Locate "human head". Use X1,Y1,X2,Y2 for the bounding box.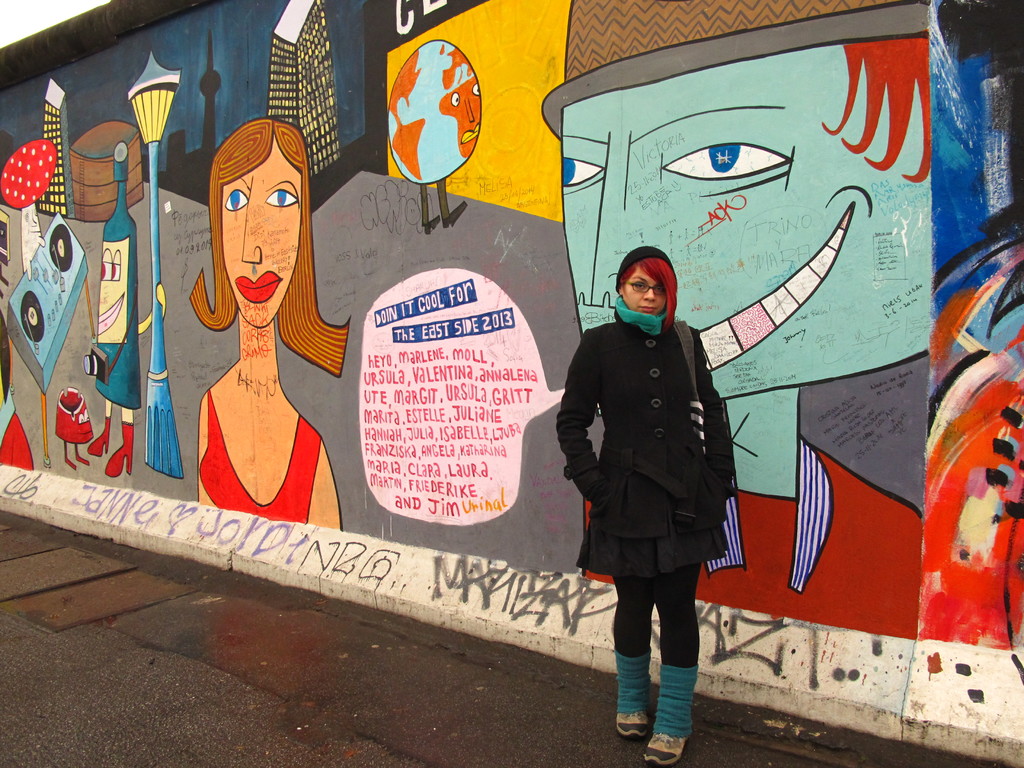
559,0,923,405.
